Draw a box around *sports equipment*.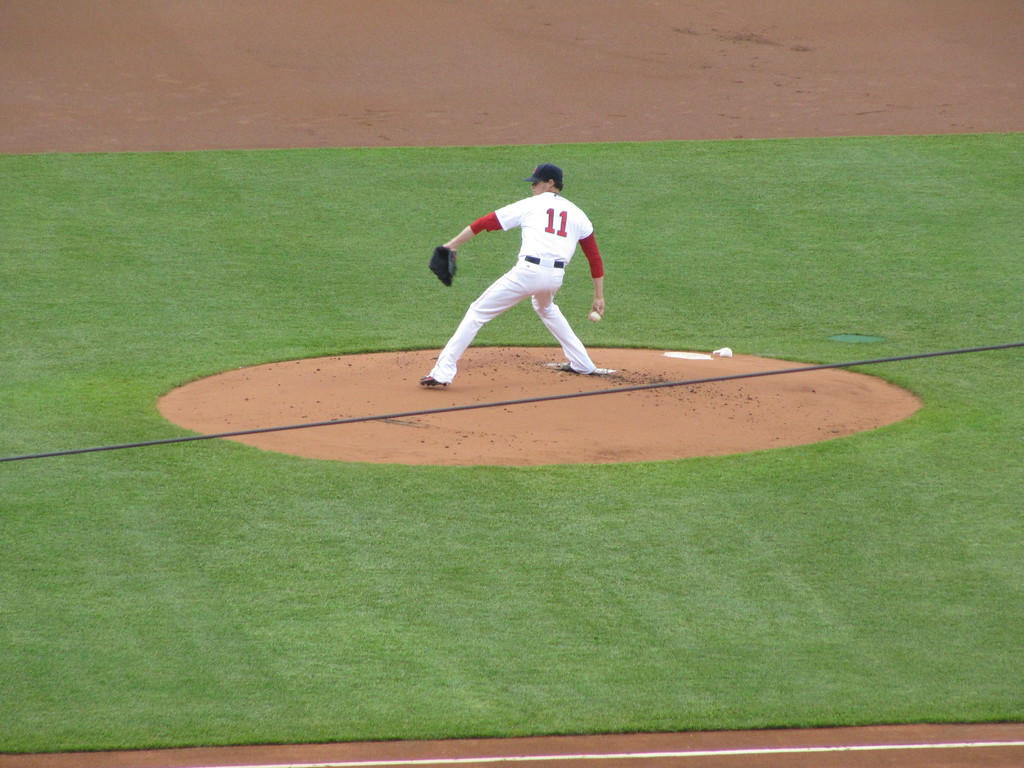
[left=431, top=246, right=458, bottom=289].
